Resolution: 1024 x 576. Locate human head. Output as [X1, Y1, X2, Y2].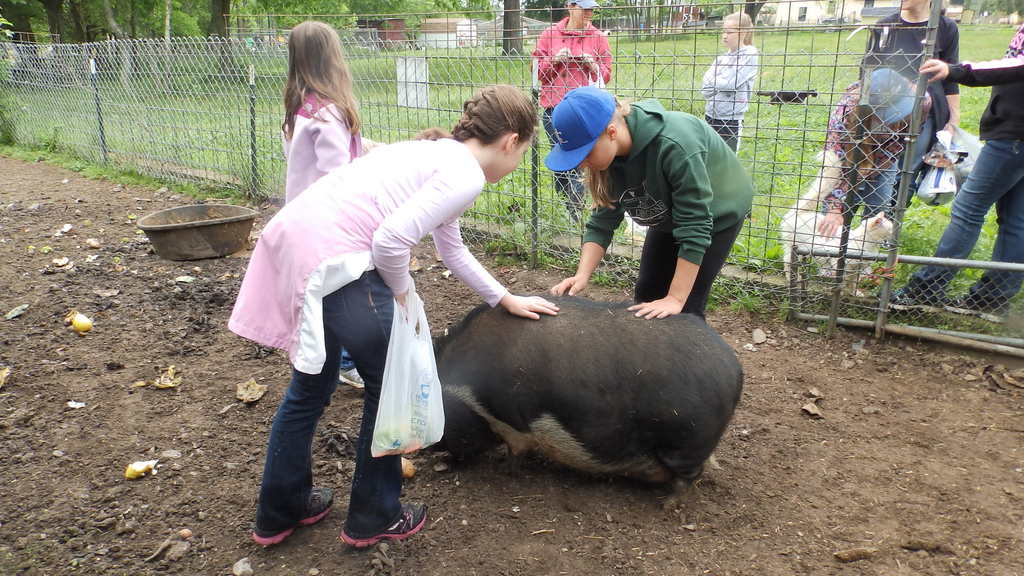
[285, 20, 341, 80].
